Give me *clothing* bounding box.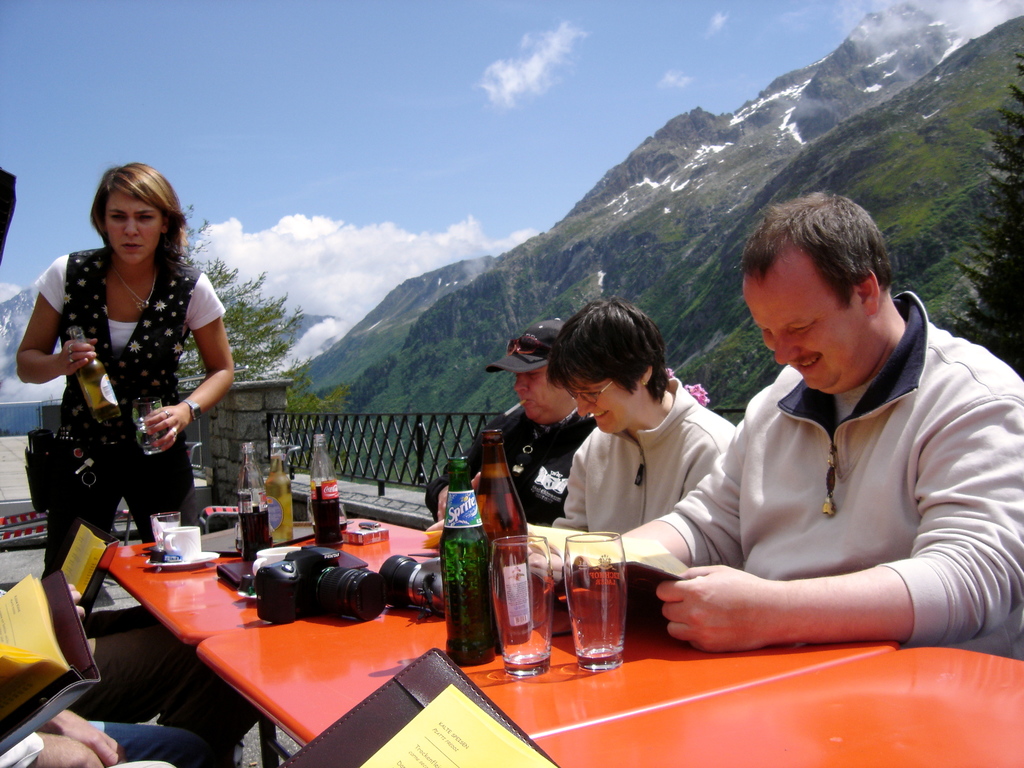
[left=549, top=375, right=738, bottom=536].
